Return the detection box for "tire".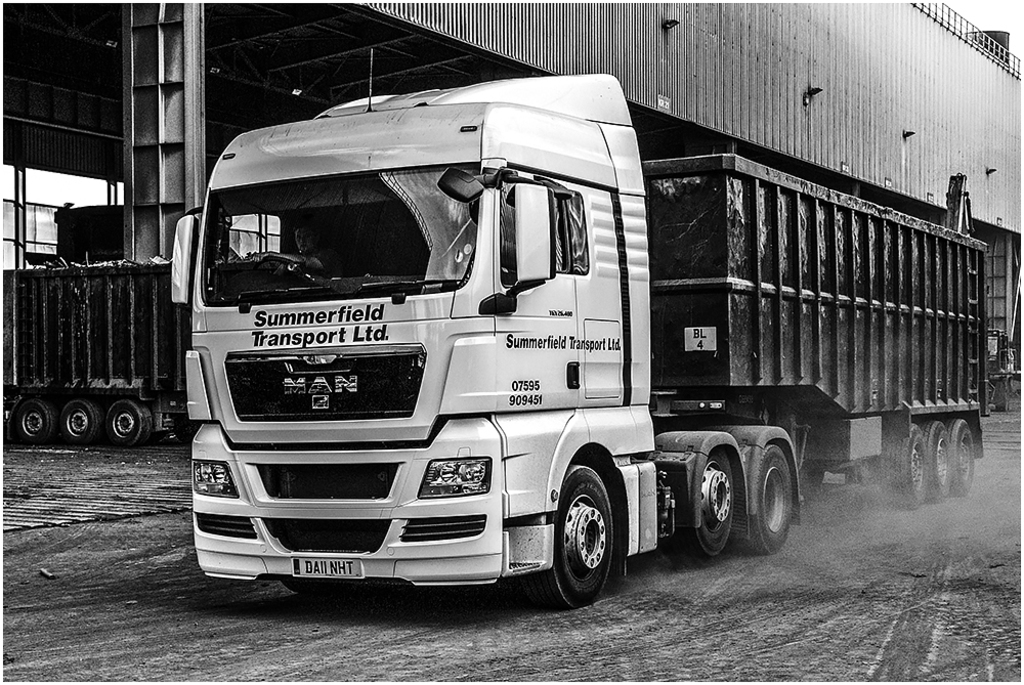
bbox=(946, 420, 979, 491).
